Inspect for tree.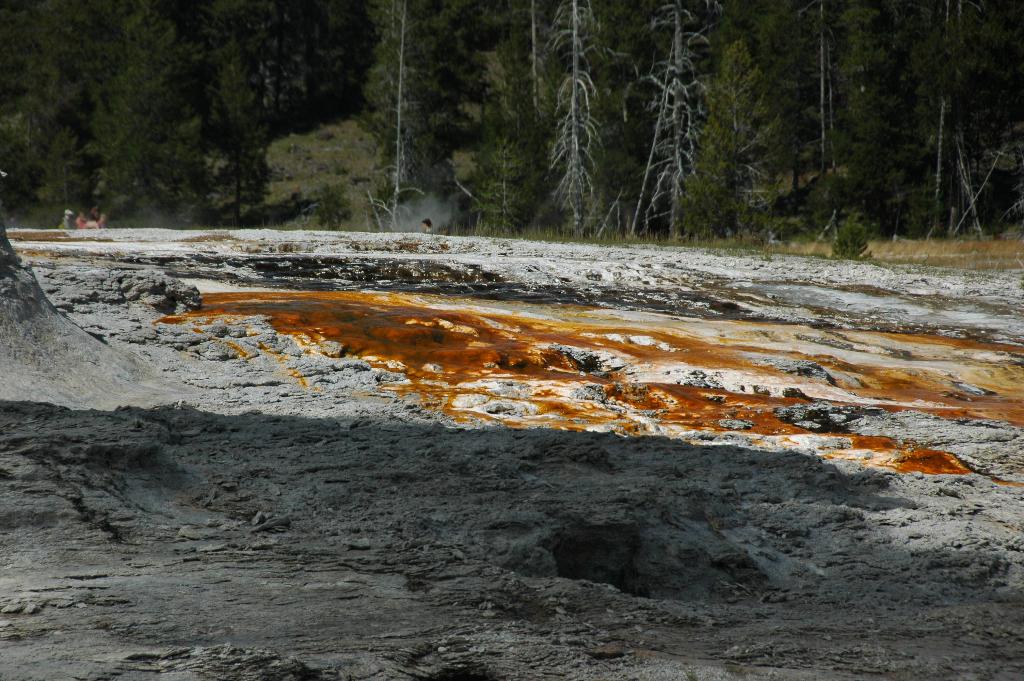
Inspection: [left=678, top=38, right=785, bottom=234].
